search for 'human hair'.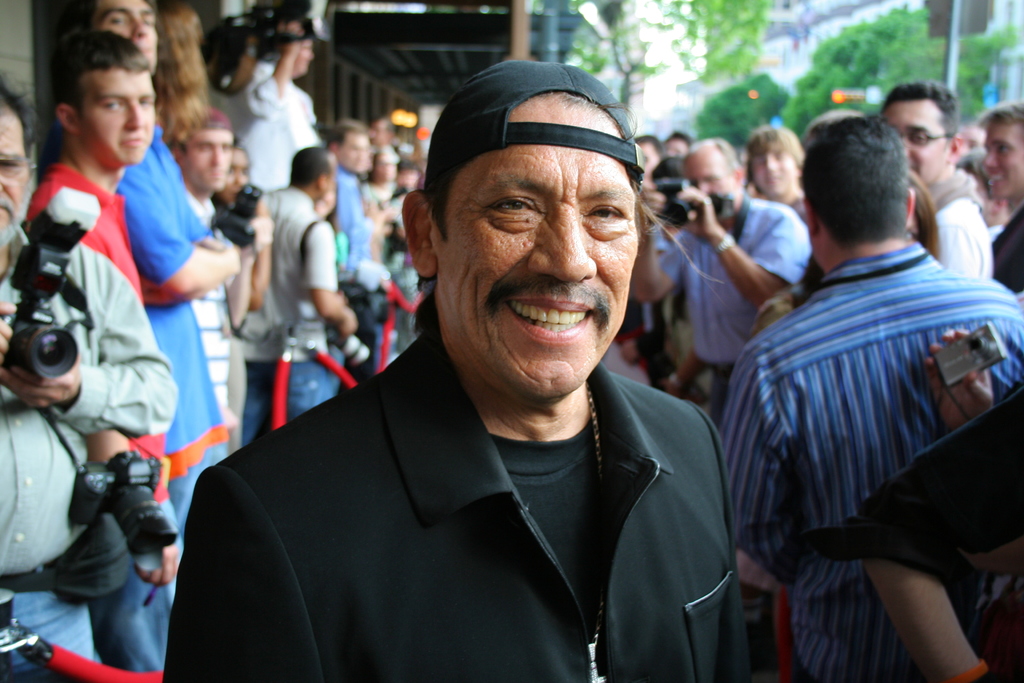
Found at locate(43, 26, 147, 118).
